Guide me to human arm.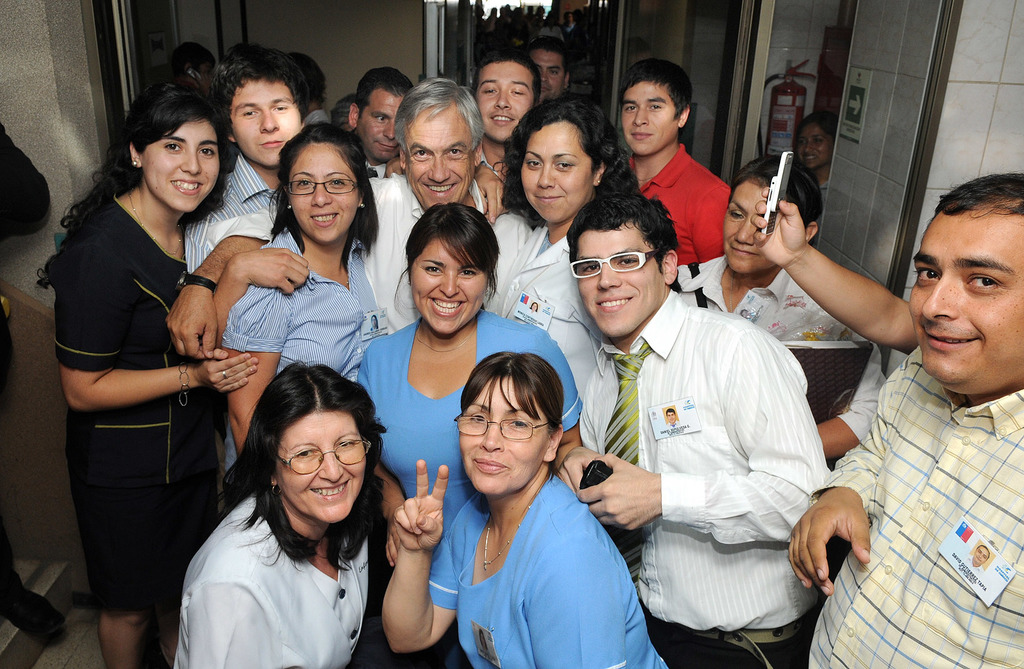
Guidance: locate(813, 339, 890, 455).
